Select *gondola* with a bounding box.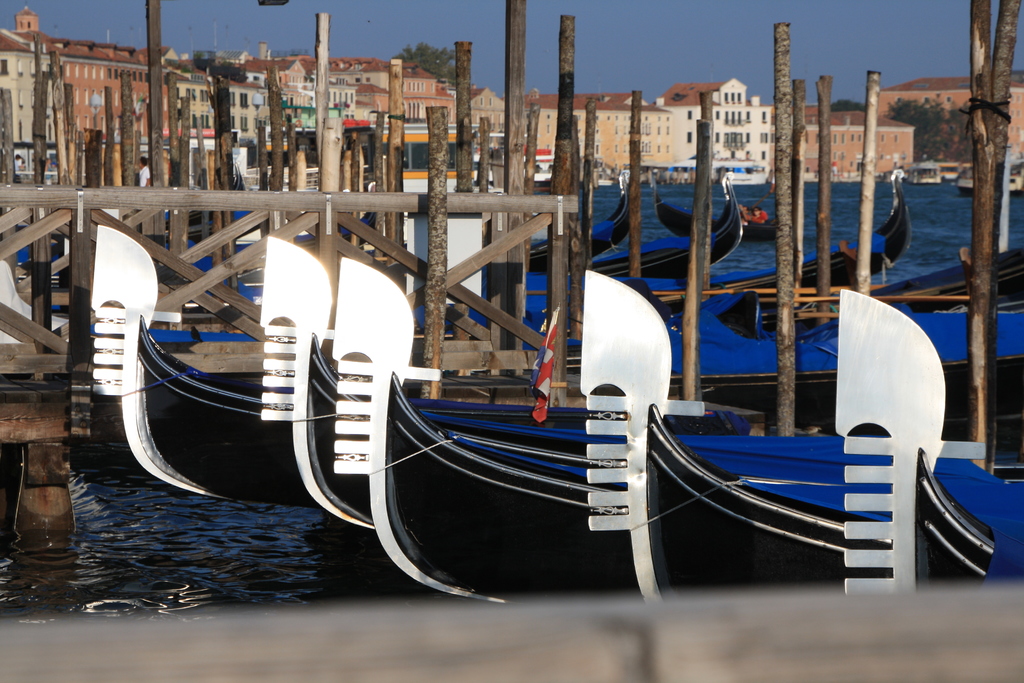
rect(528, 177, 636, 279).
